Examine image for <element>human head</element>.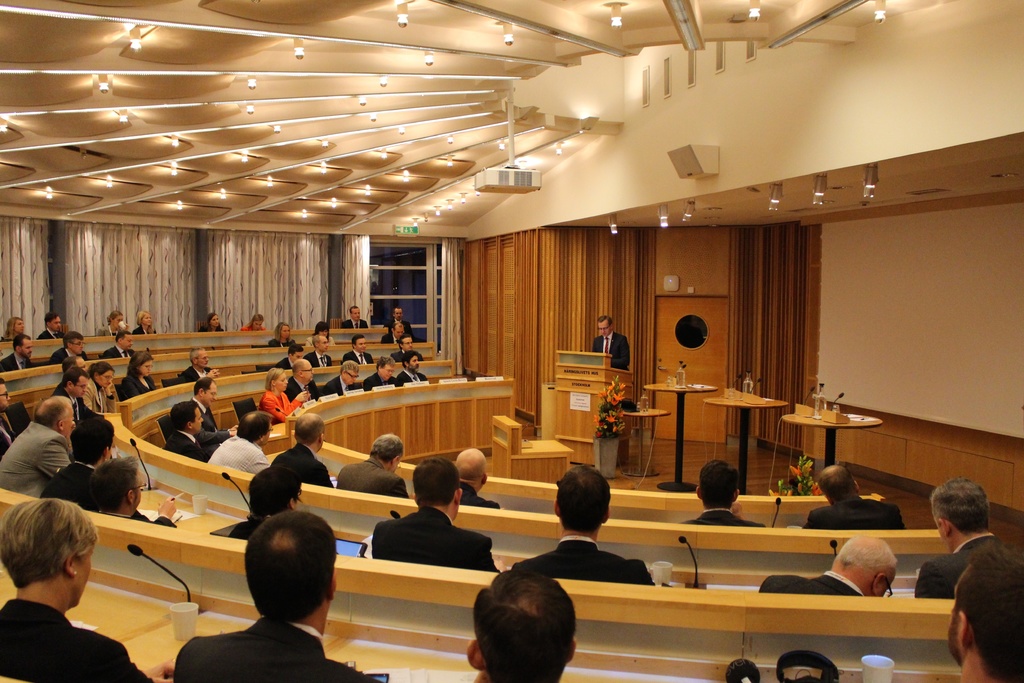
Examination result: l=108, t=310, r=123, b=327.
